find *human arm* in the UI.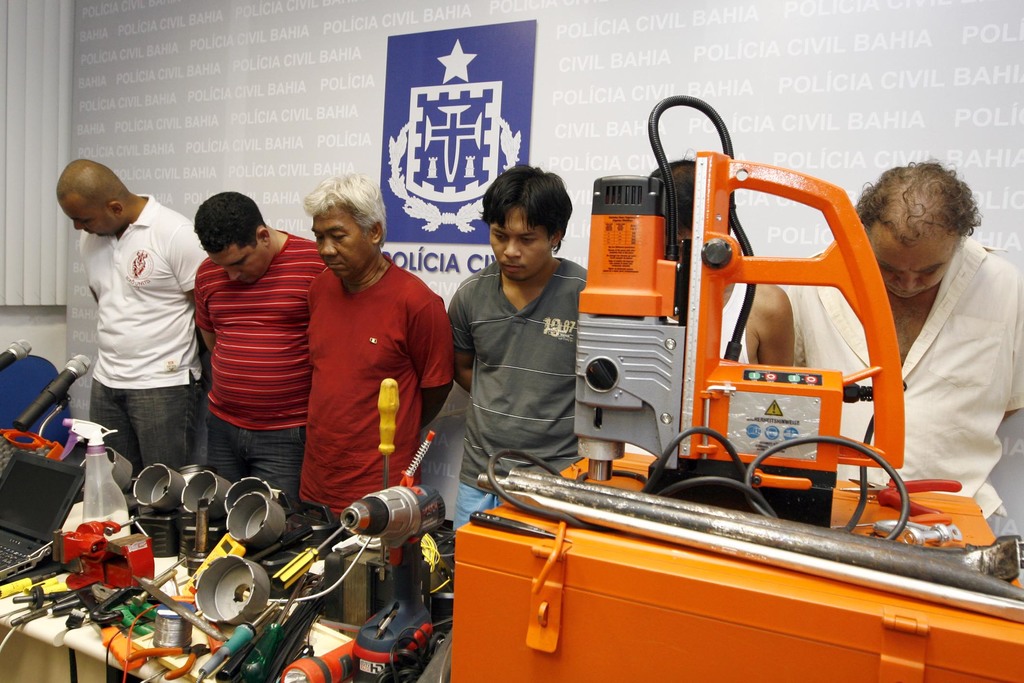
UI element at crop(449, 274, 481, 398).
